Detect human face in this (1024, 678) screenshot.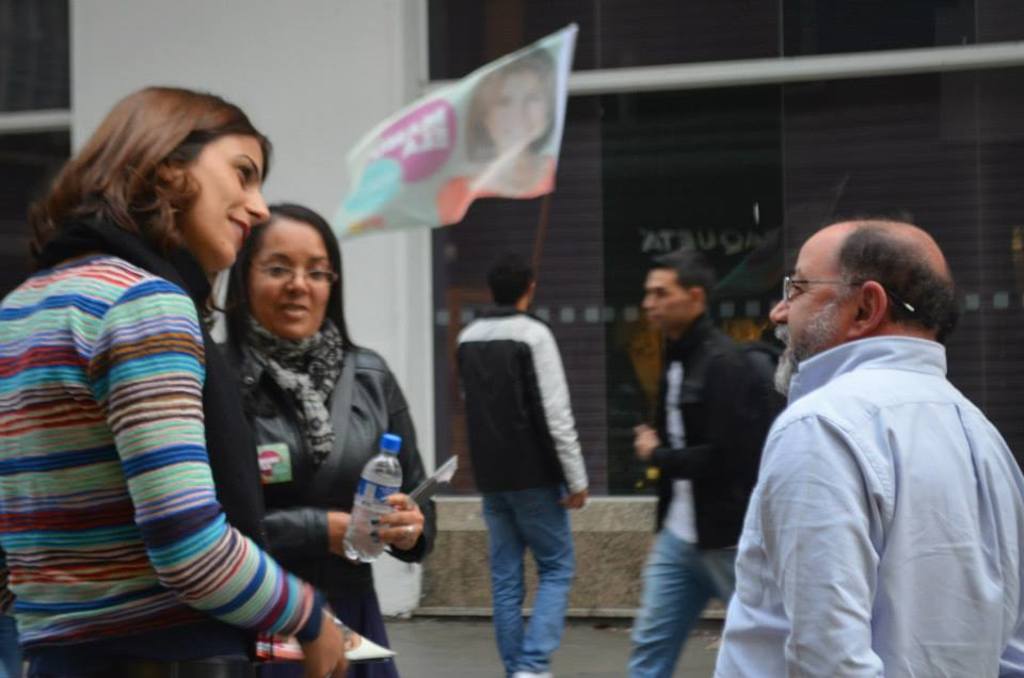
Detection: box=[169, 134, 271, 270].
